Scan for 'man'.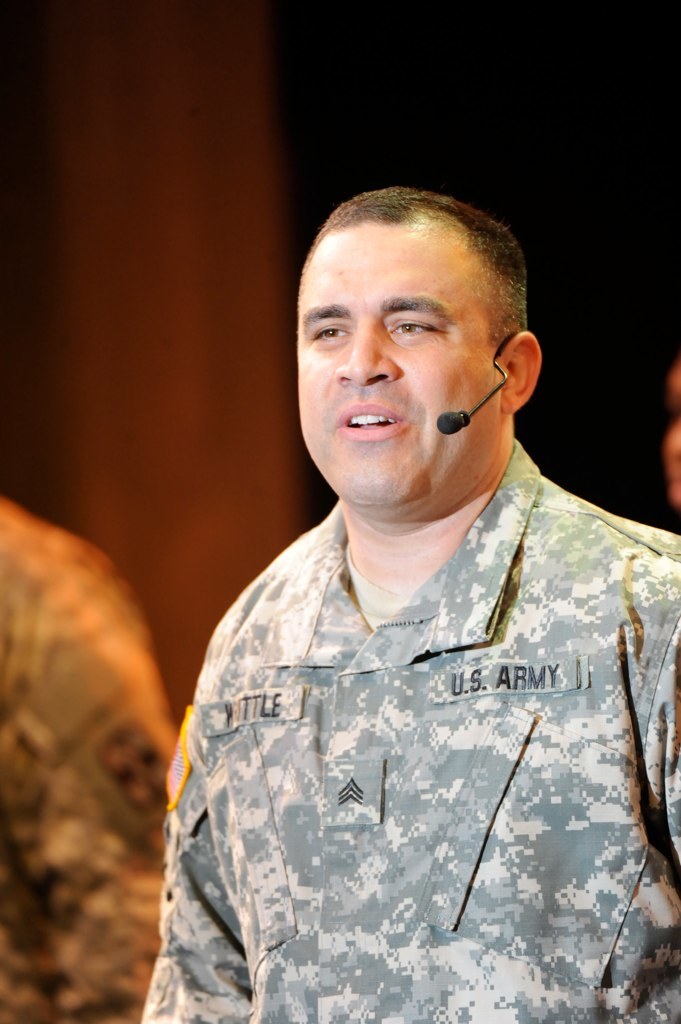
Scan result: {"x1": 0, "y1": 499, "x2": 177, "y2": 1023}.
